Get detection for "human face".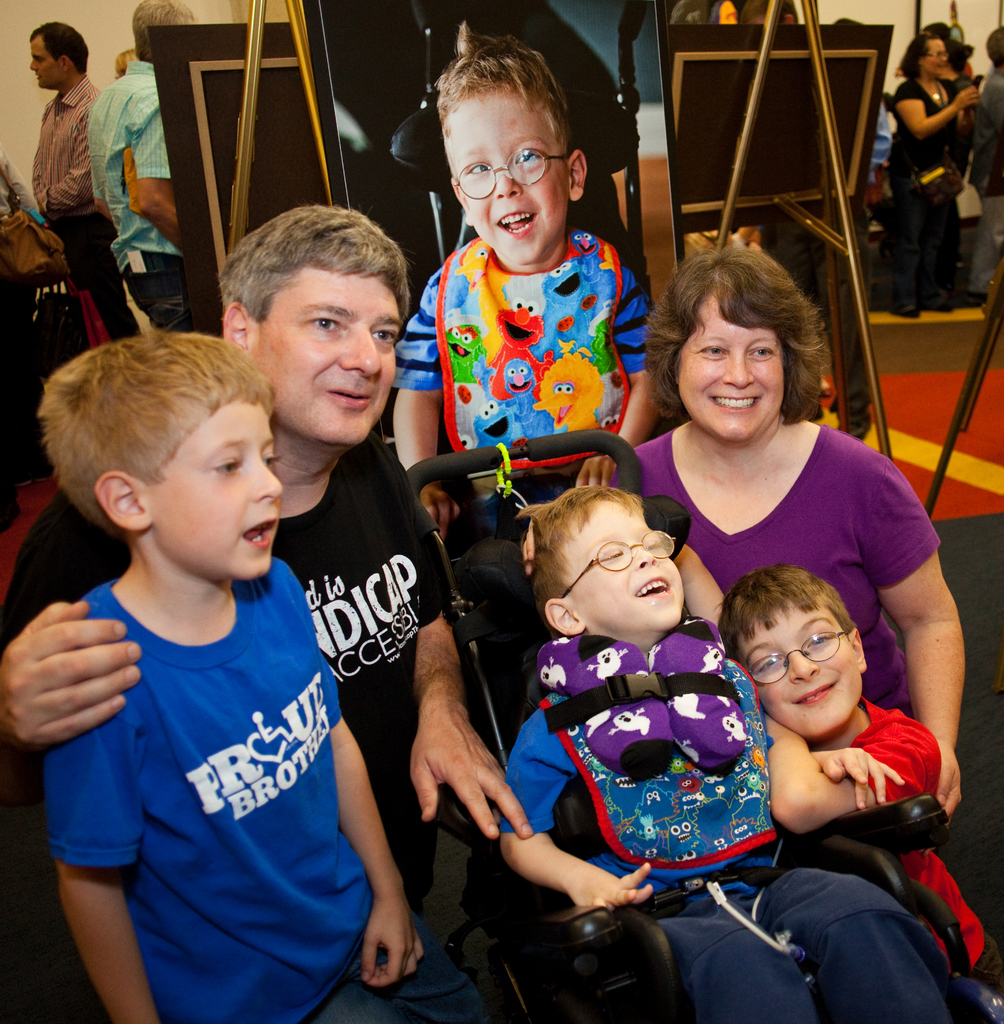
Detection: 31,40,58,87.
